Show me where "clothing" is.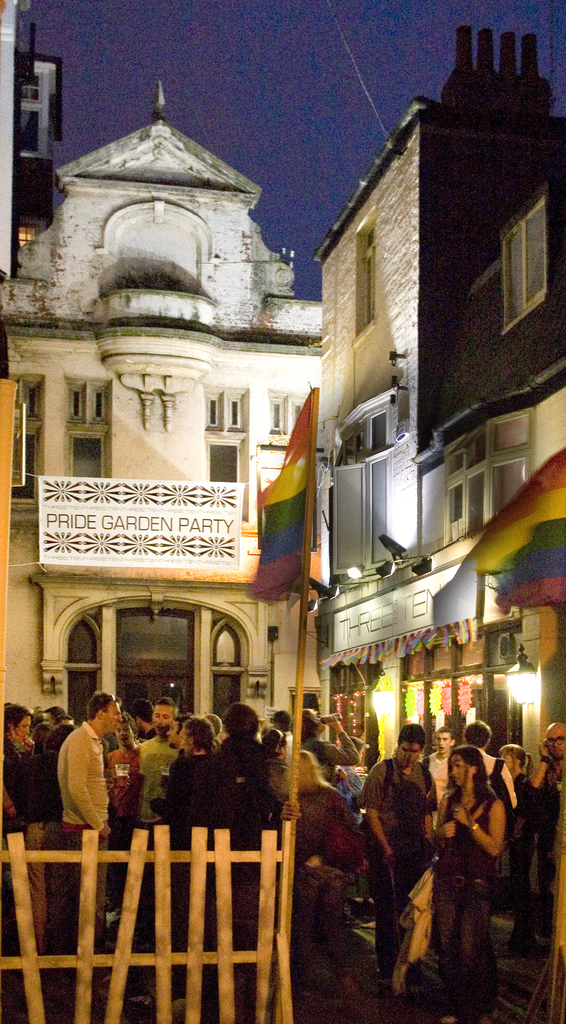
"clothing" is at 371,758,435,967.
